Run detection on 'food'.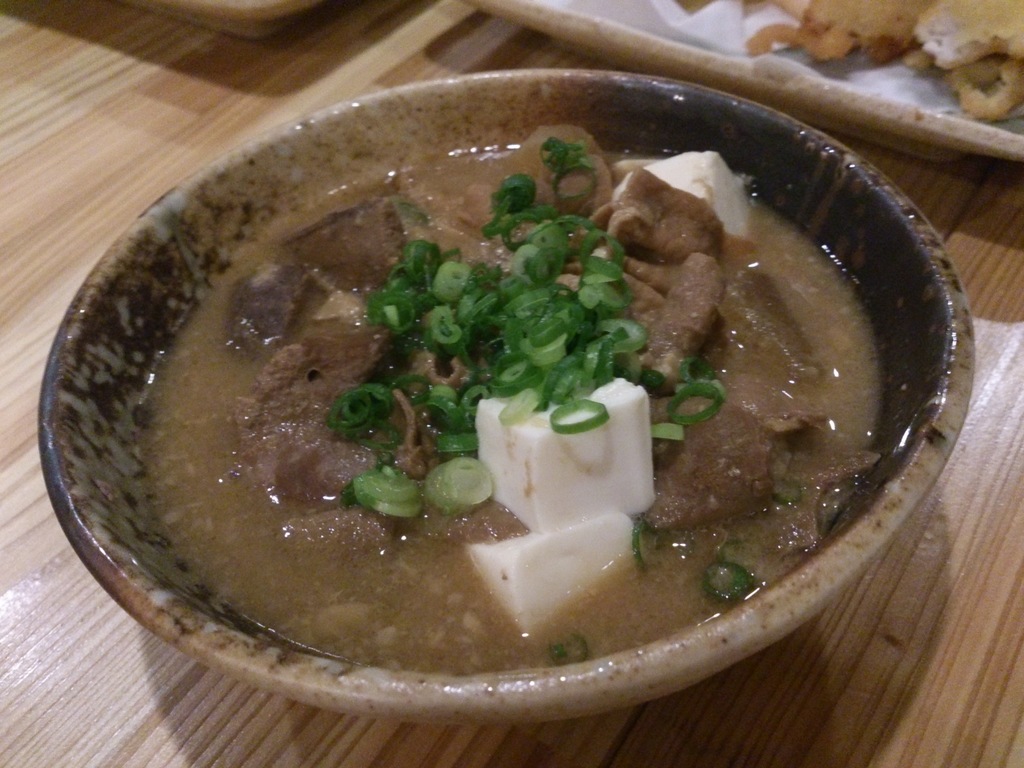
Result: box=[65, 80, 948, 687].
